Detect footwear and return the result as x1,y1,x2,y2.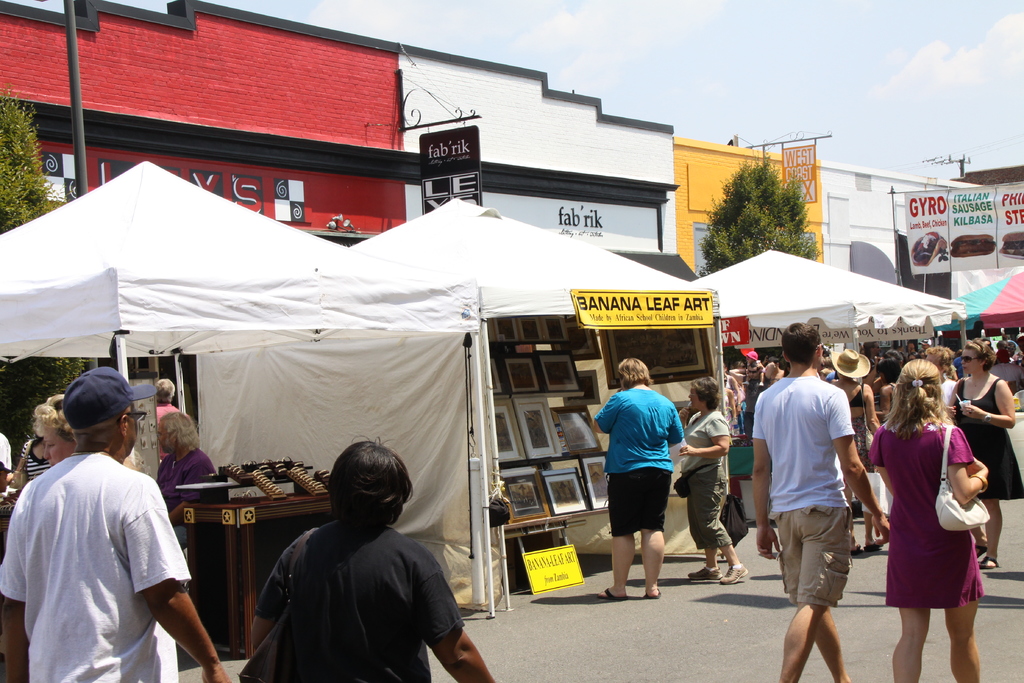
854,533,861,553.
